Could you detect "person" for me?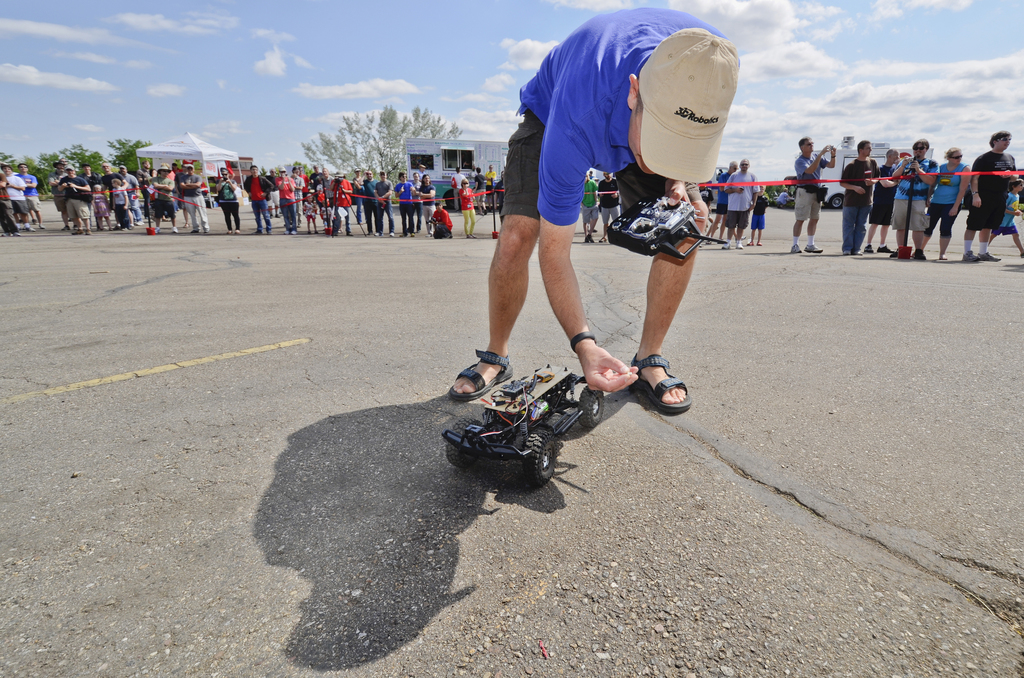
Detection result: bbox=(454, 182, 477, 236).
